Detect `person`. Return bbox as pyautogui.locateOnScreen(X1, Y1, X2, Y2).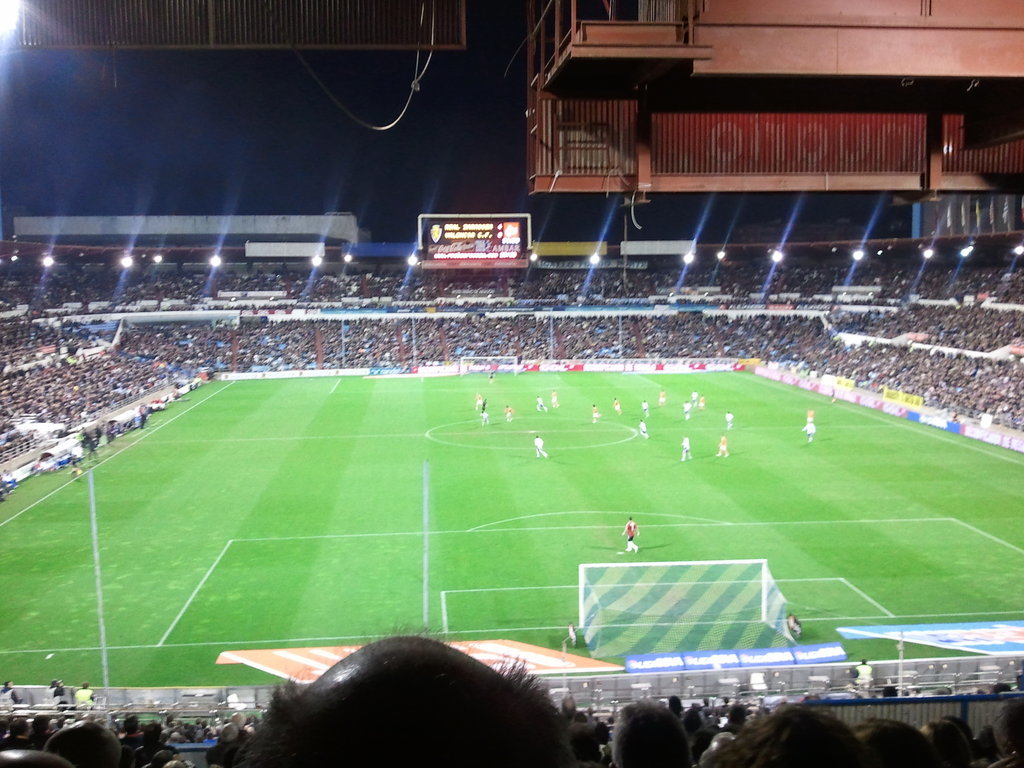
pyautogui.locateOnScreen(509, 407, 511, 415).
